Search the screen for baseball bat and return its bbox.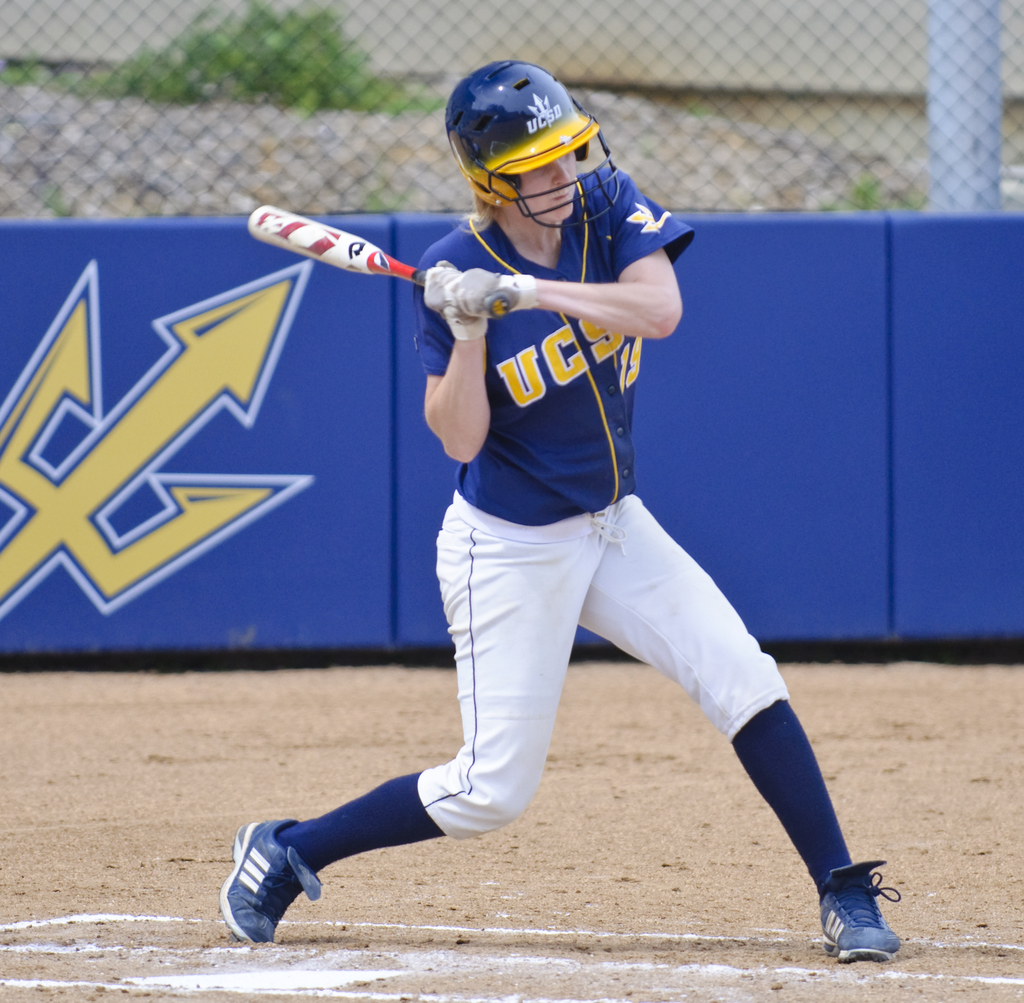
Found: {"left": 242, "top": 206, "right": 515, "bottom": 323}.
